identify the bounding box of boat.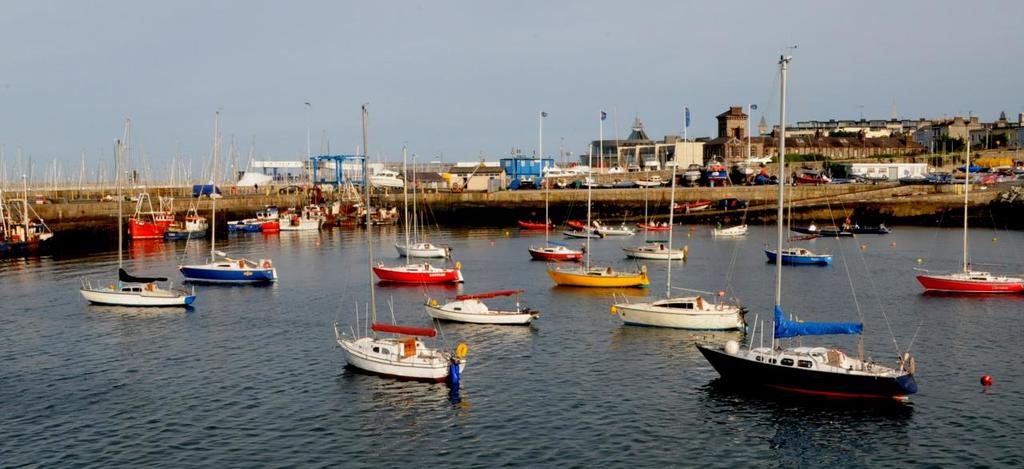
region(698, 55, 915, 403).
